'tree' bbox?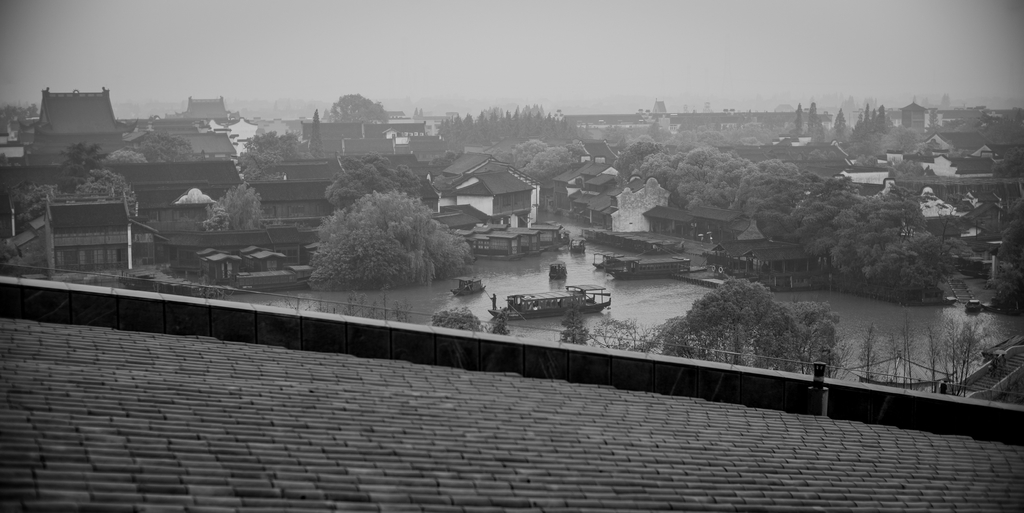
{"x1": 124, "y1": 128, "x2": 195, "y2": 166}
